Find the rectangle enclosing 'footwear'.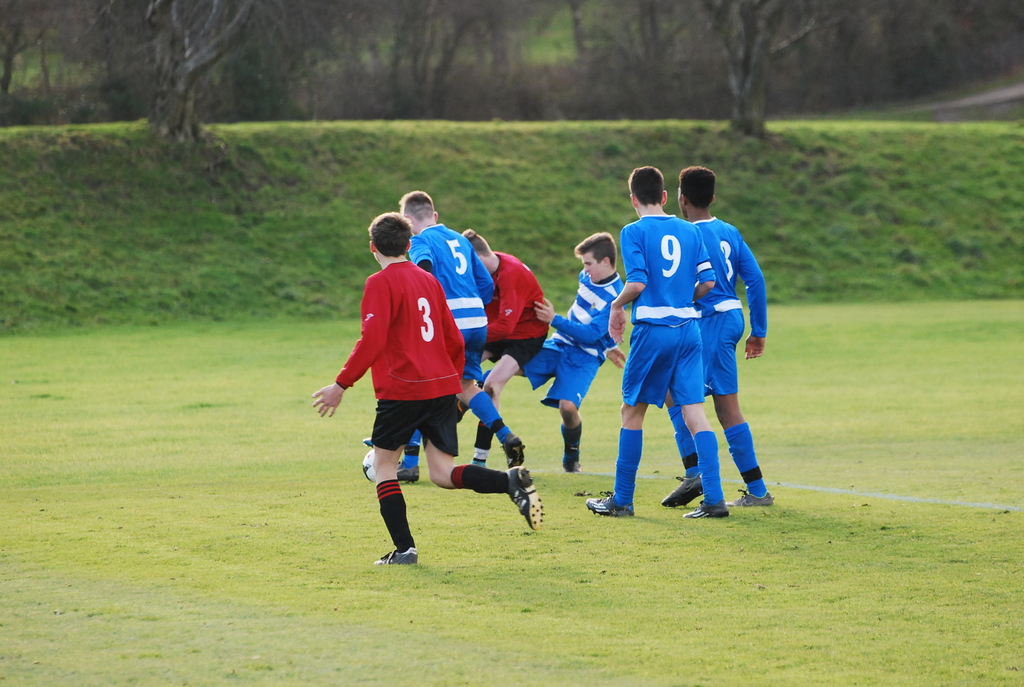
(659,469,705,510).
